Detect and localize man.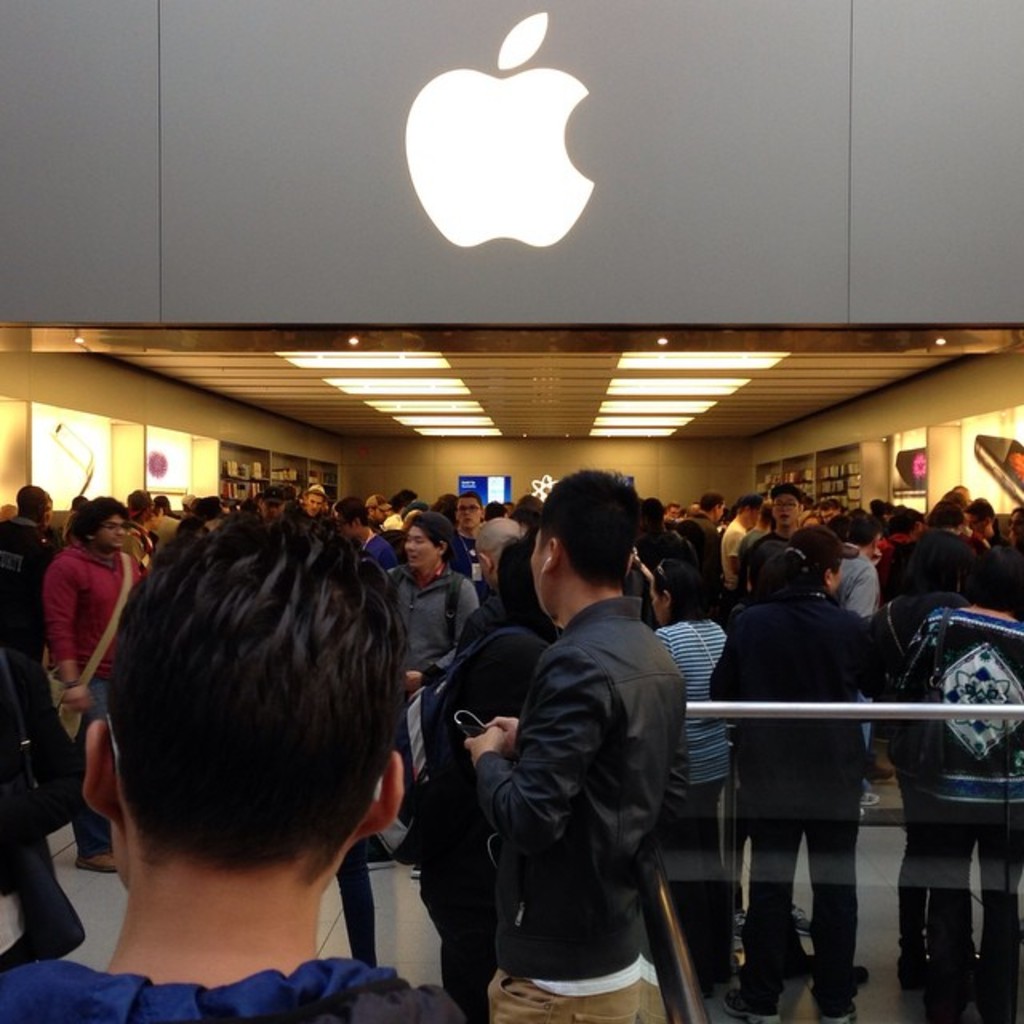
Localized at [x1=717, y1=491, x2=770, y2=579].
